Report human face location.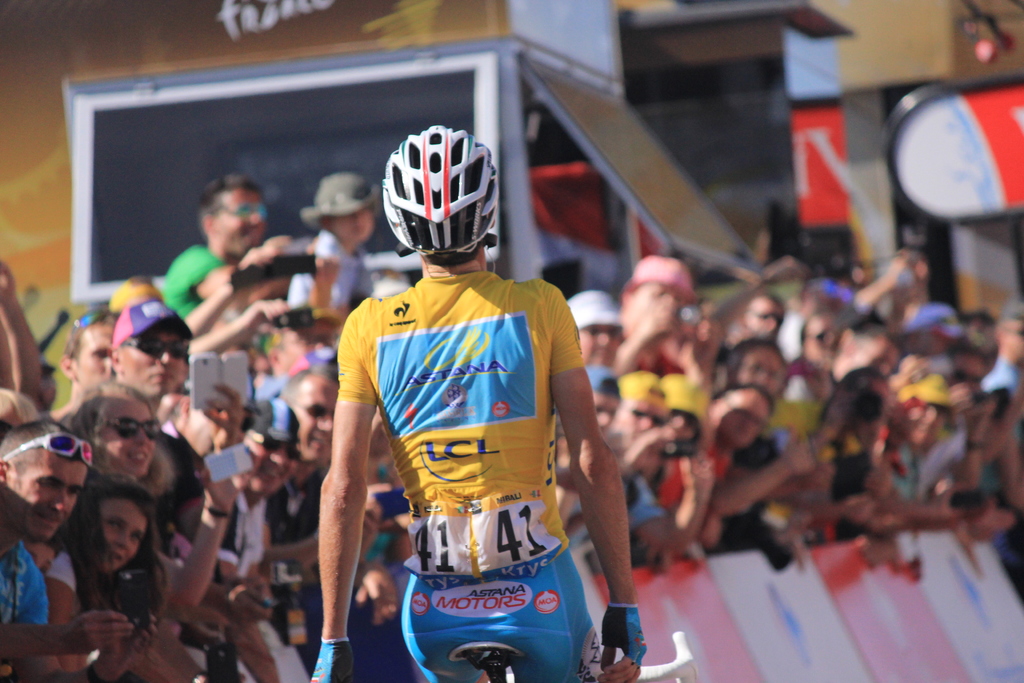
Report: bbox=[98, 390, 153, 479].
